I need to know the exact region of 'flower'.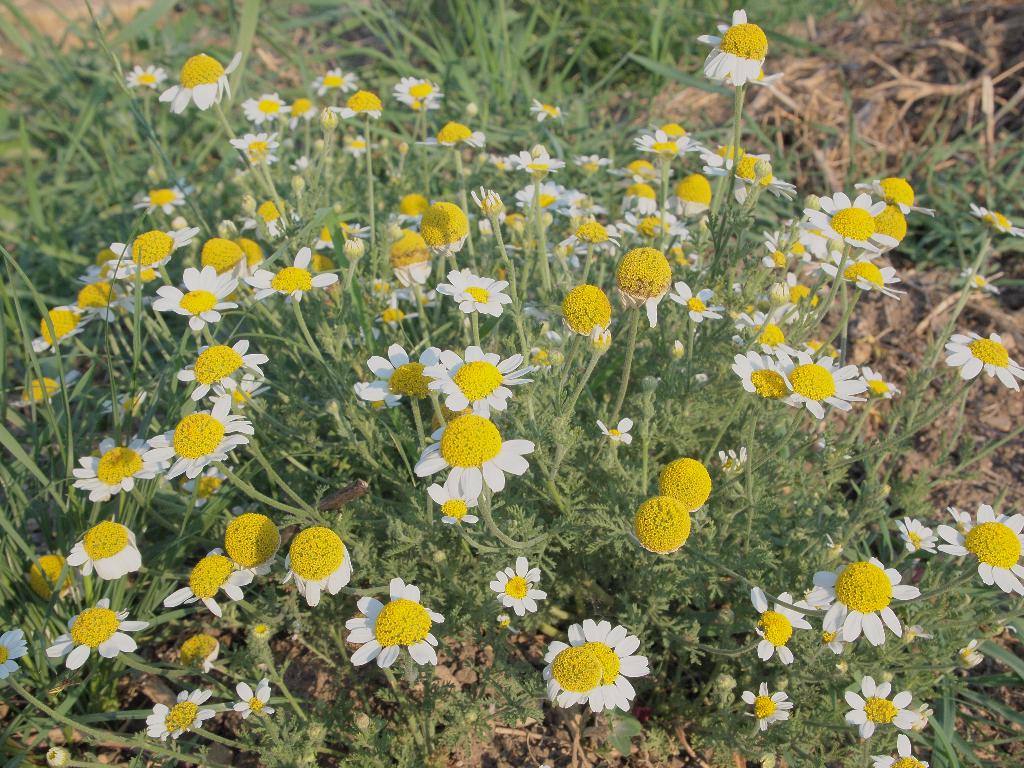
Region: [714, 447, 749, 477].
